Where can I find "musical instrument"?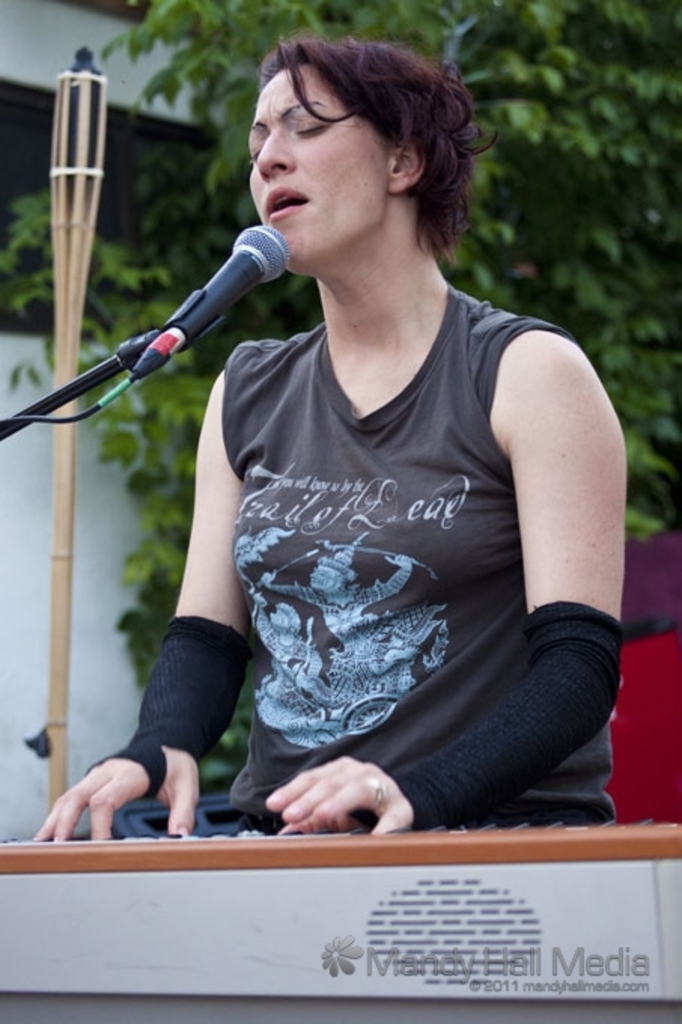
You can find it at select_region(0, 812, 680, 1022).
